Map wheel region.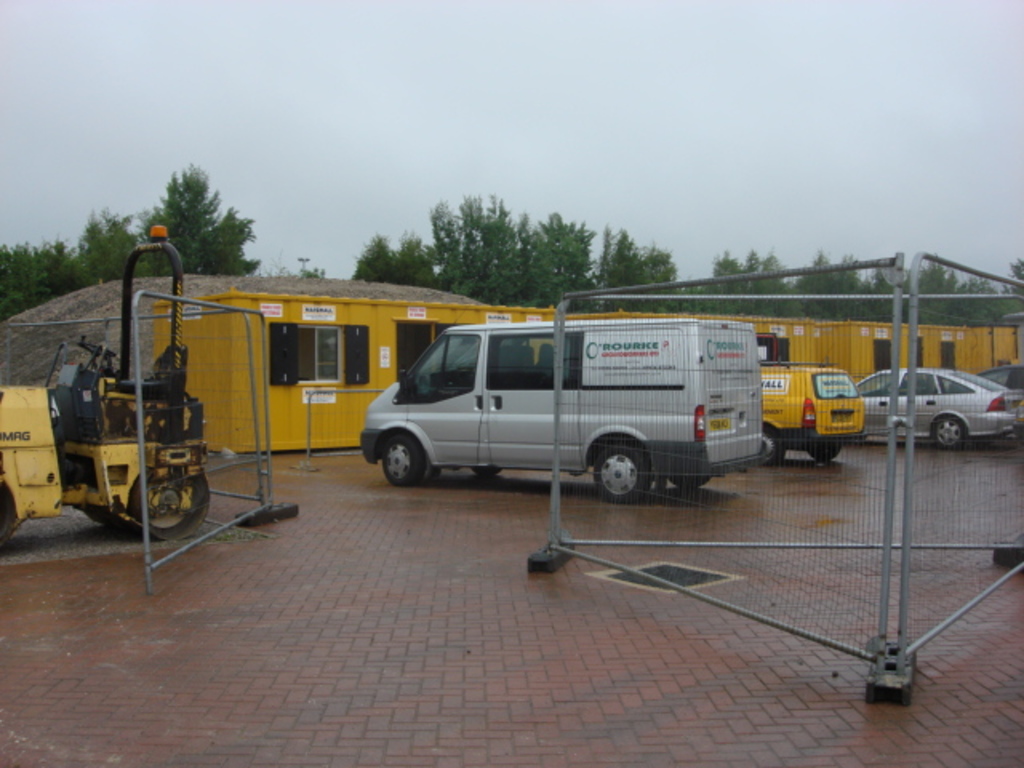
Mapped to <bbox>934, 416, 965, 450</bbox>.
